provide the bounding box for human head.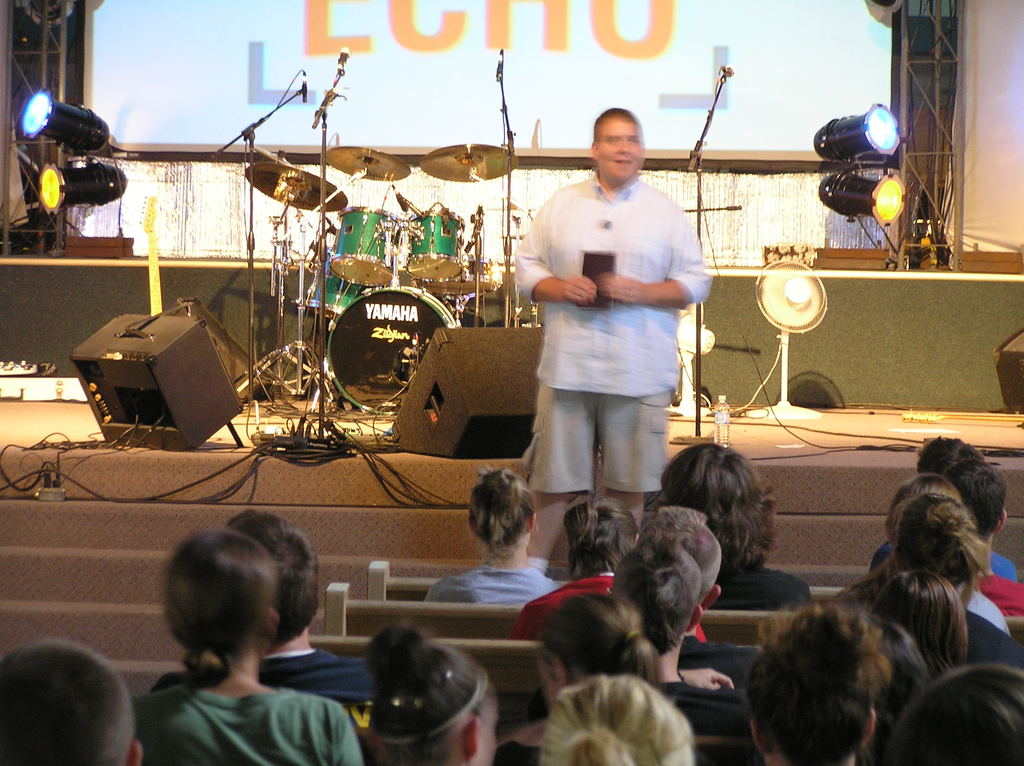
167,534,280,667.
